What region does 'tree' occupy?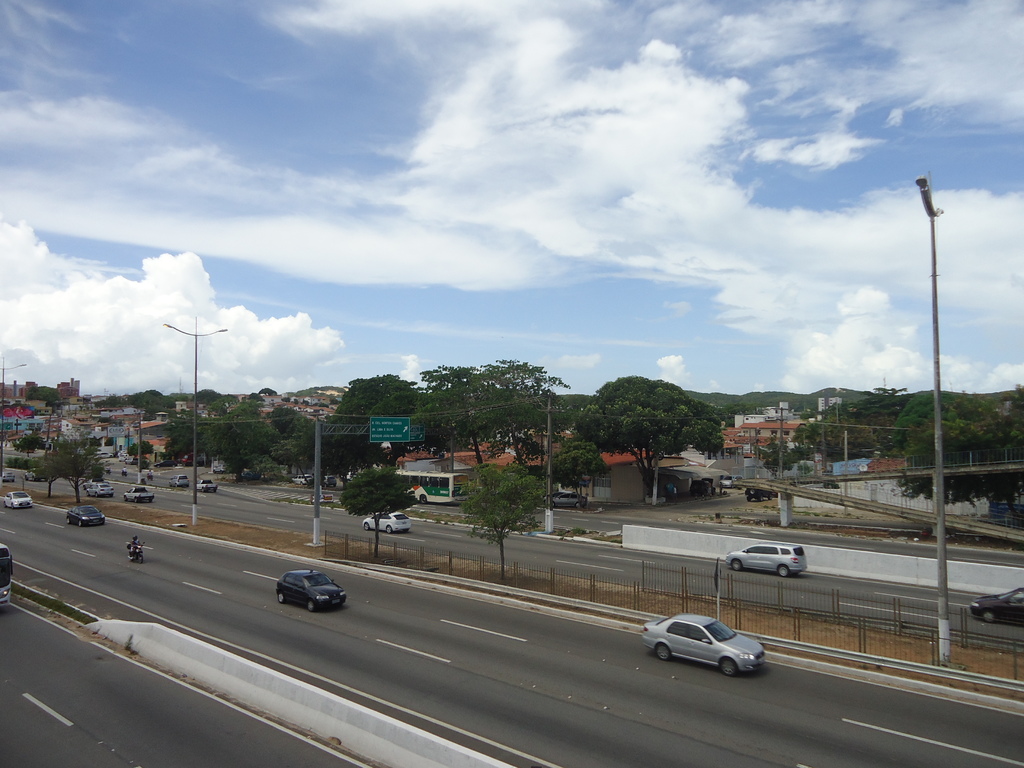
box(2, 433, 47, 463).
